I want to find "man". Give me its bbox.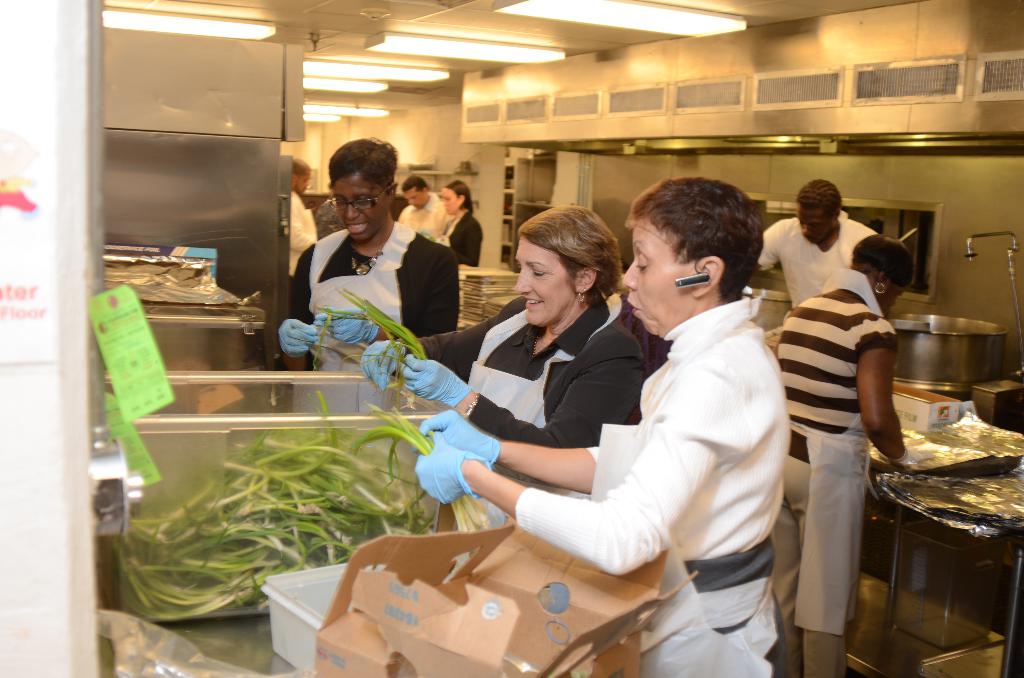
{"x1": 285, "y1": 152, "x2": 314, "y2": 273}.
